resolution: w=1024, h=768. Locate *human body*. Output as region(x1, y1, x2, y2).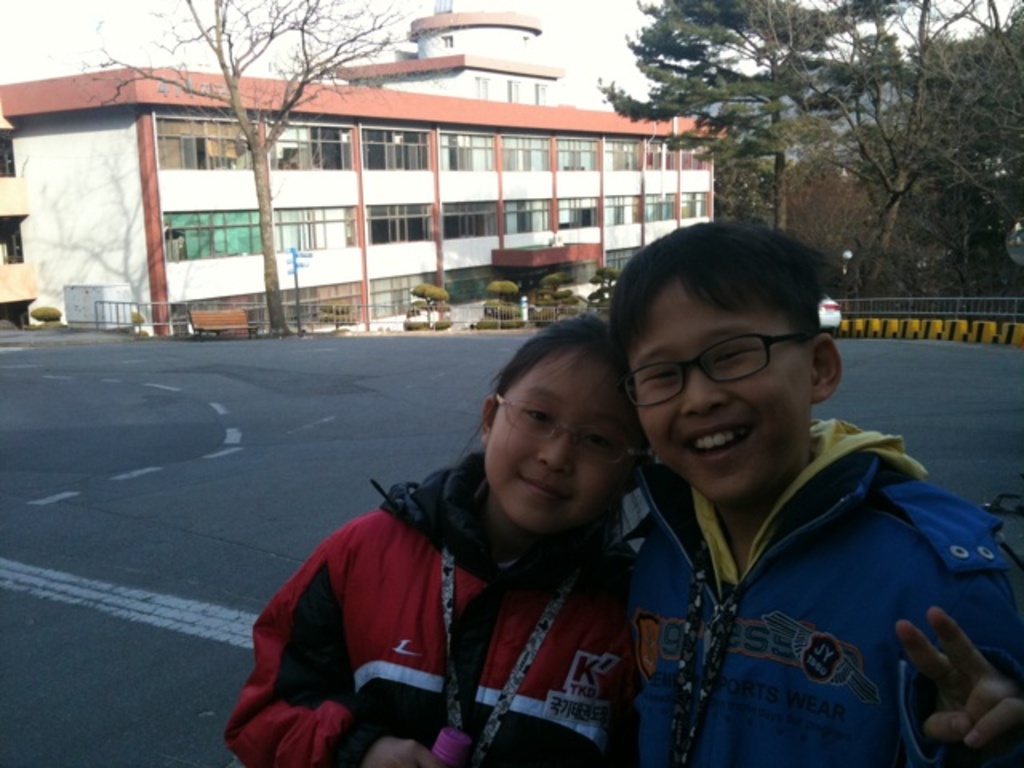
region(598, 416, 1022, 766).
